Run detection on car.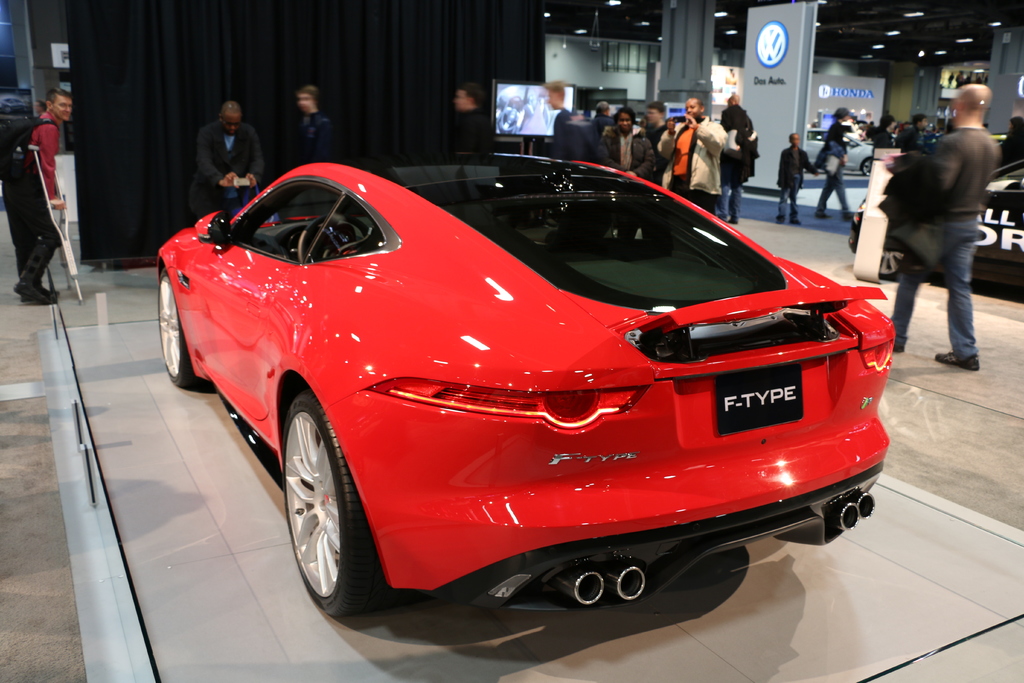
Result: 156, 156, 891, 624.
